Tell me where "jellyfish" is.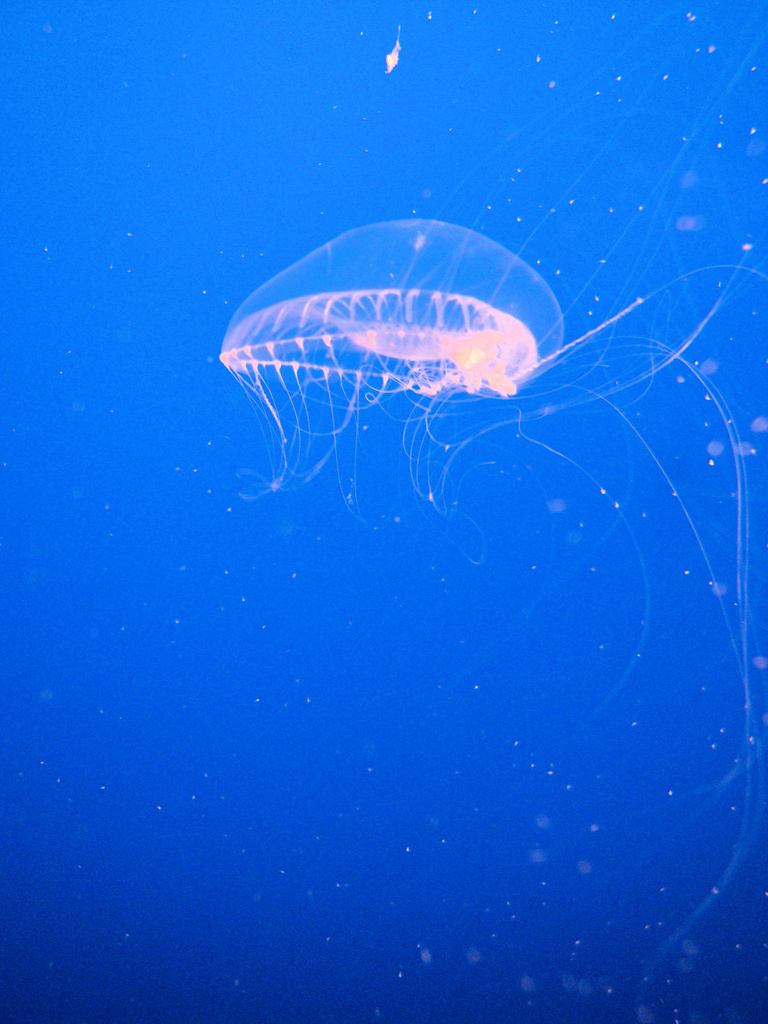
"jellyfish" is at x1=246, y1=272, x2=592, y2=517.
